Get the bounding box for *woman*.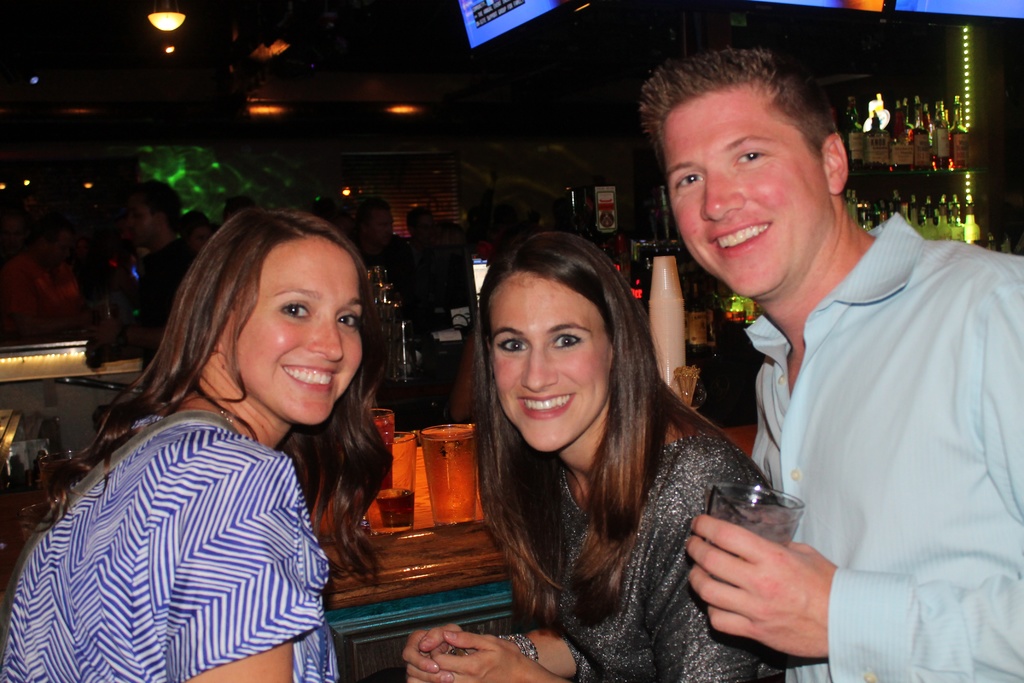
[x1=447, y1=219, x2=765, y2=682].
